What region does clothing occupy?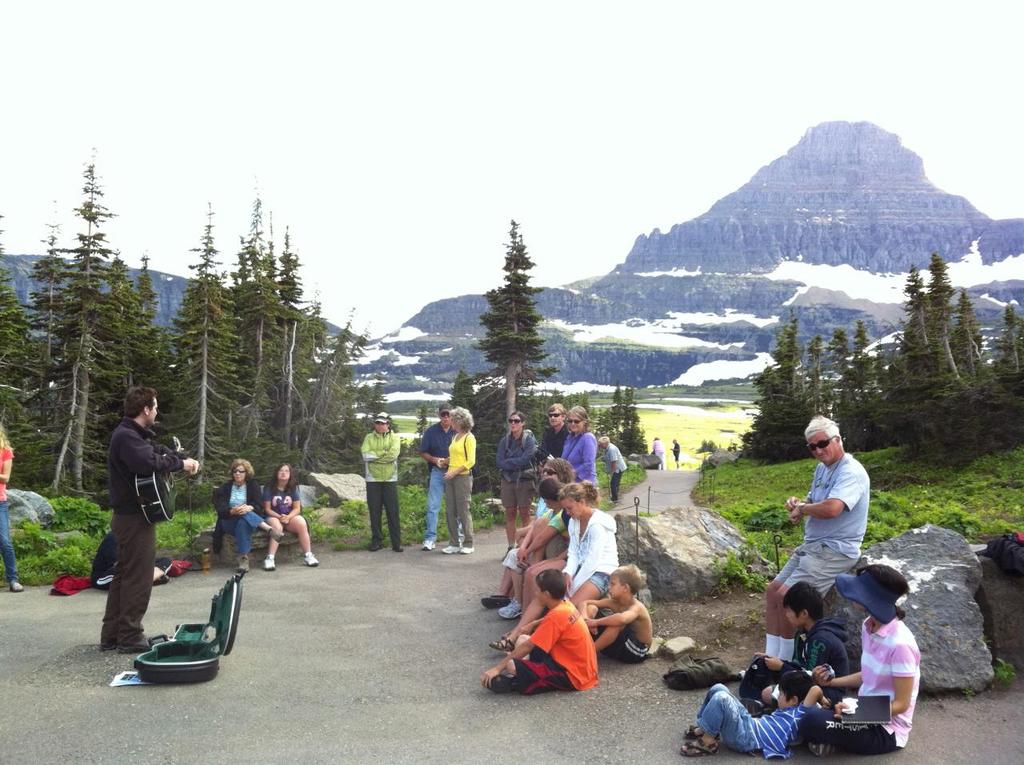
{"x1": 558, "y1": 509, "x2": 622, "y2": 596}.
